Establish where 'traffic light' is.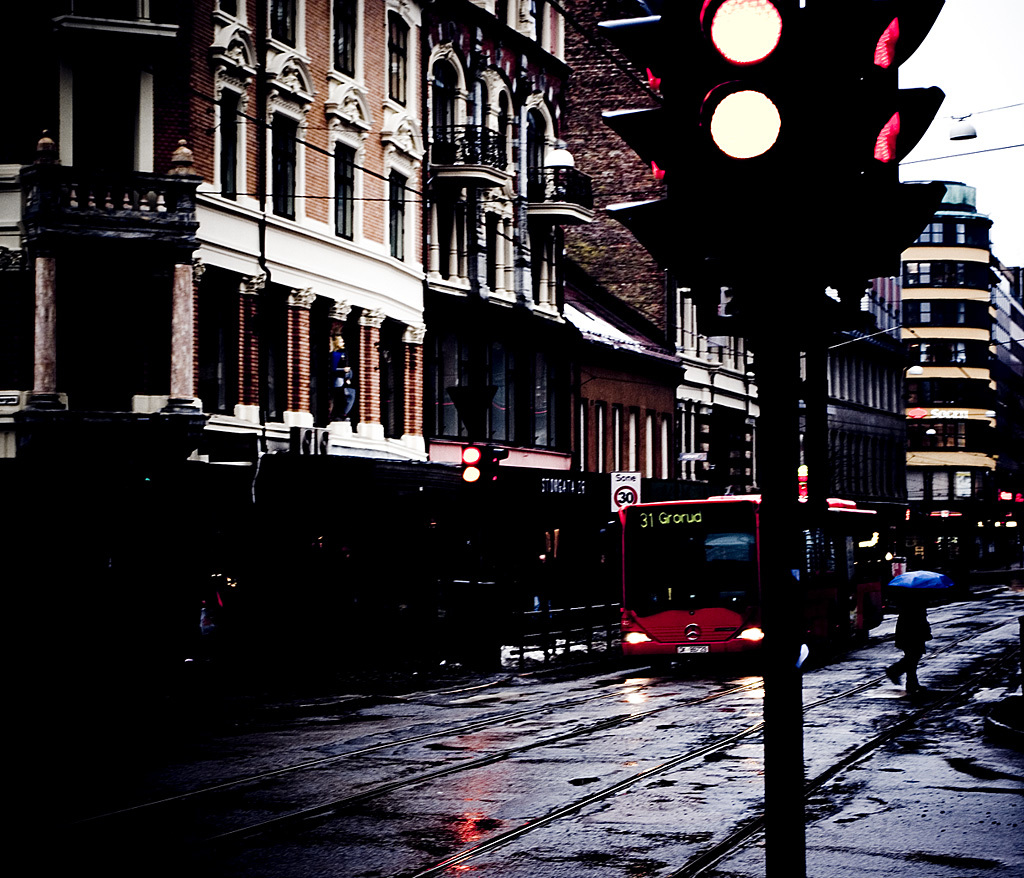
Established at (597, 0, 949, 294).
